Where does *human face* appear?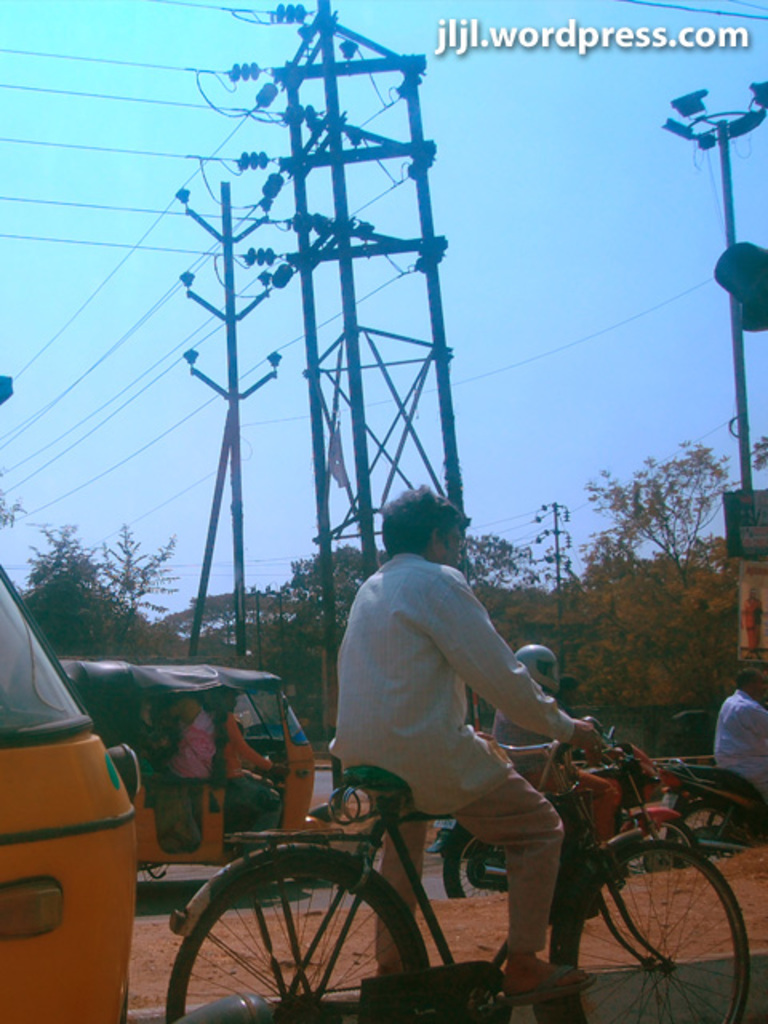
Appears at 435/523/472/573.
